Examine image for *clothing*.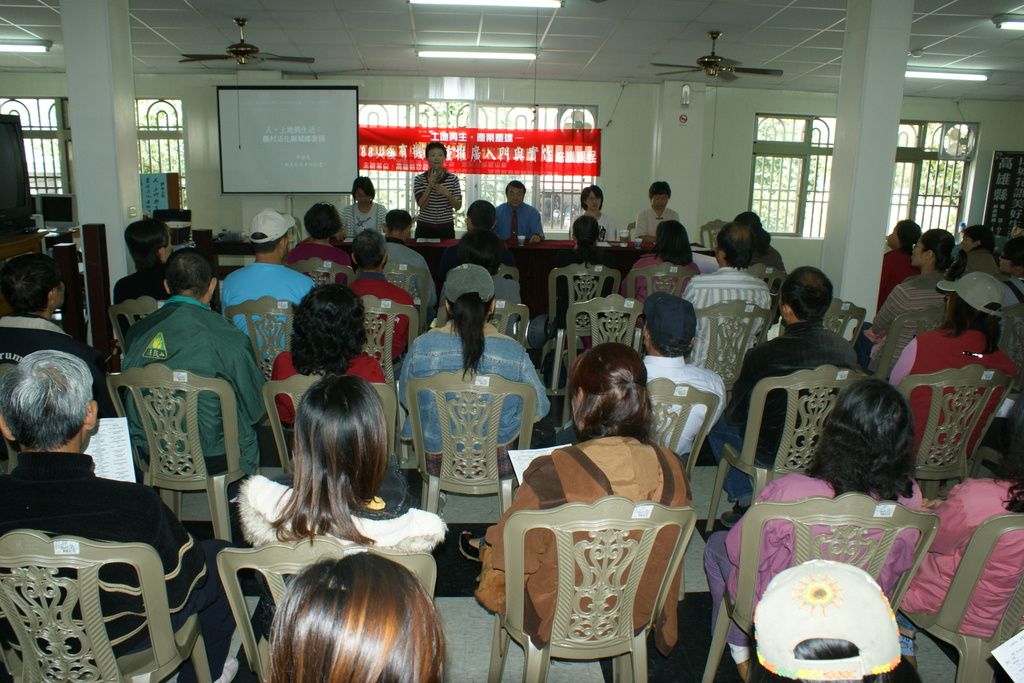
Examination result: [629, 334, 732, 460].
